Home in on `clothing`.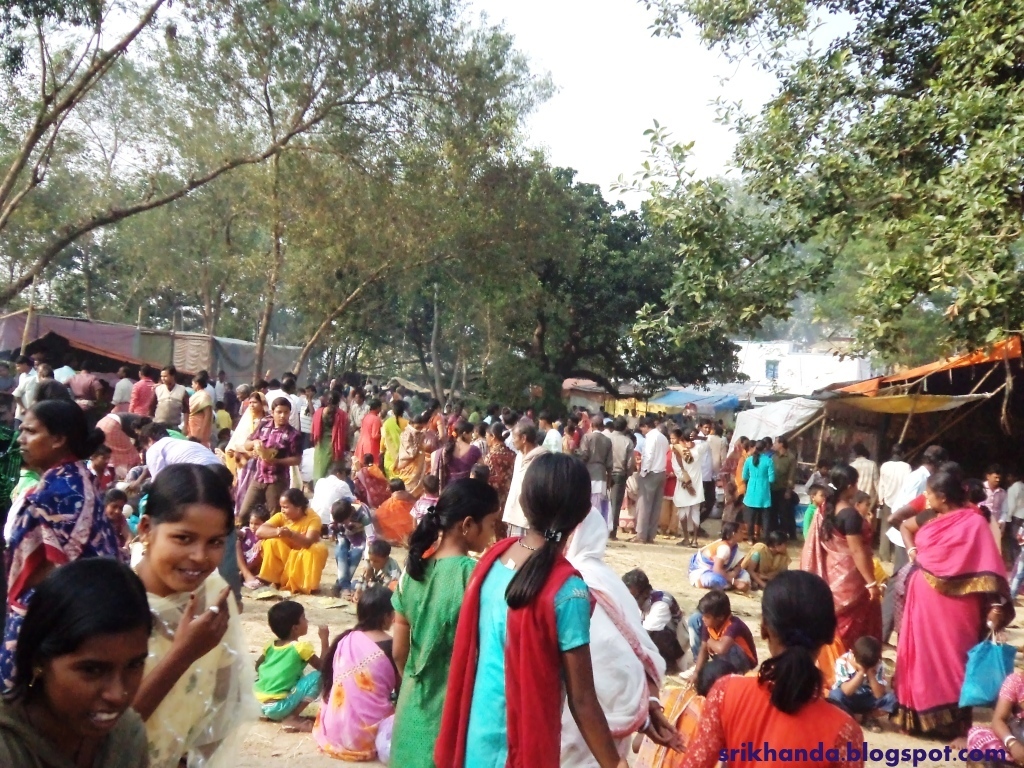
Homed in at select_region(115, 560, 262, 767).
